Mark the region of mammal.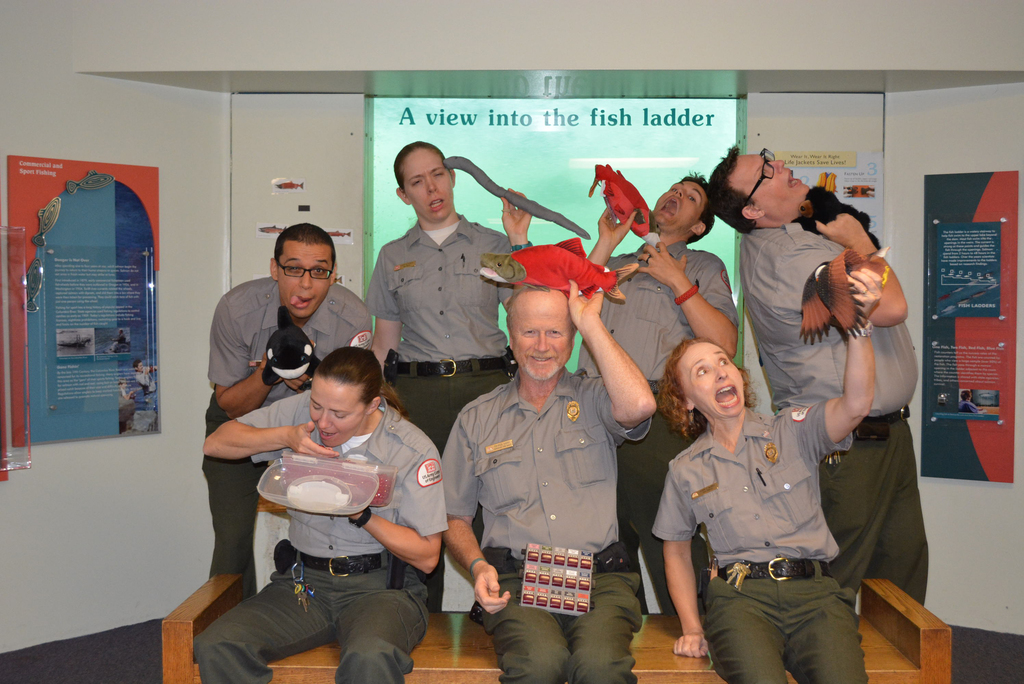
Region: [x1=706, y1=141, x2=931, y2=617].
